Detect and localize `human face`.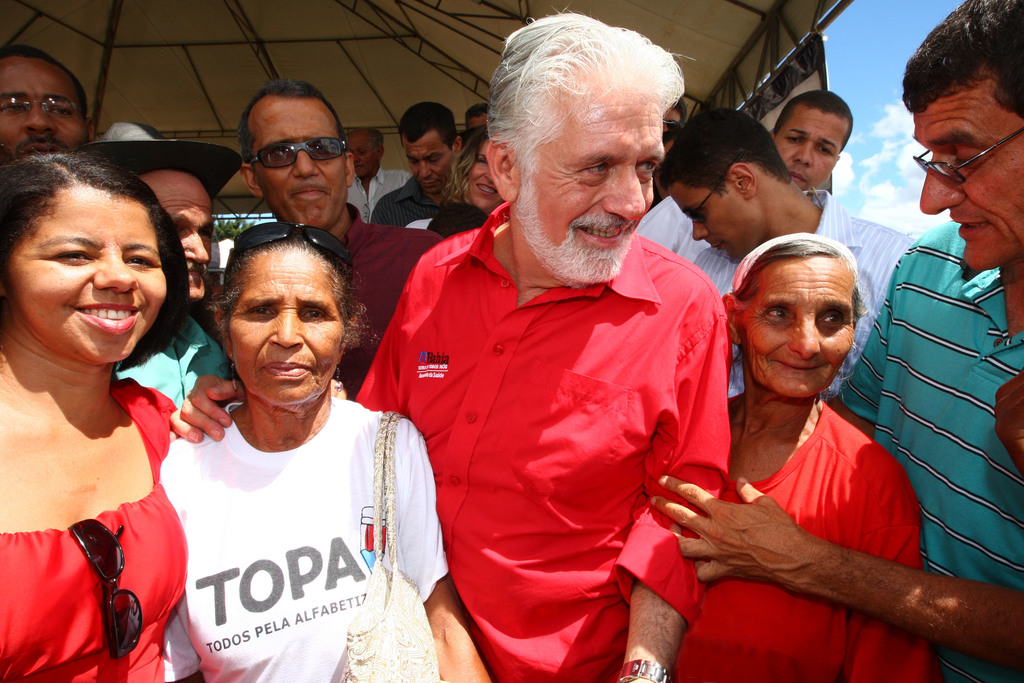
Localized at region(143, 172, 207, 298).
